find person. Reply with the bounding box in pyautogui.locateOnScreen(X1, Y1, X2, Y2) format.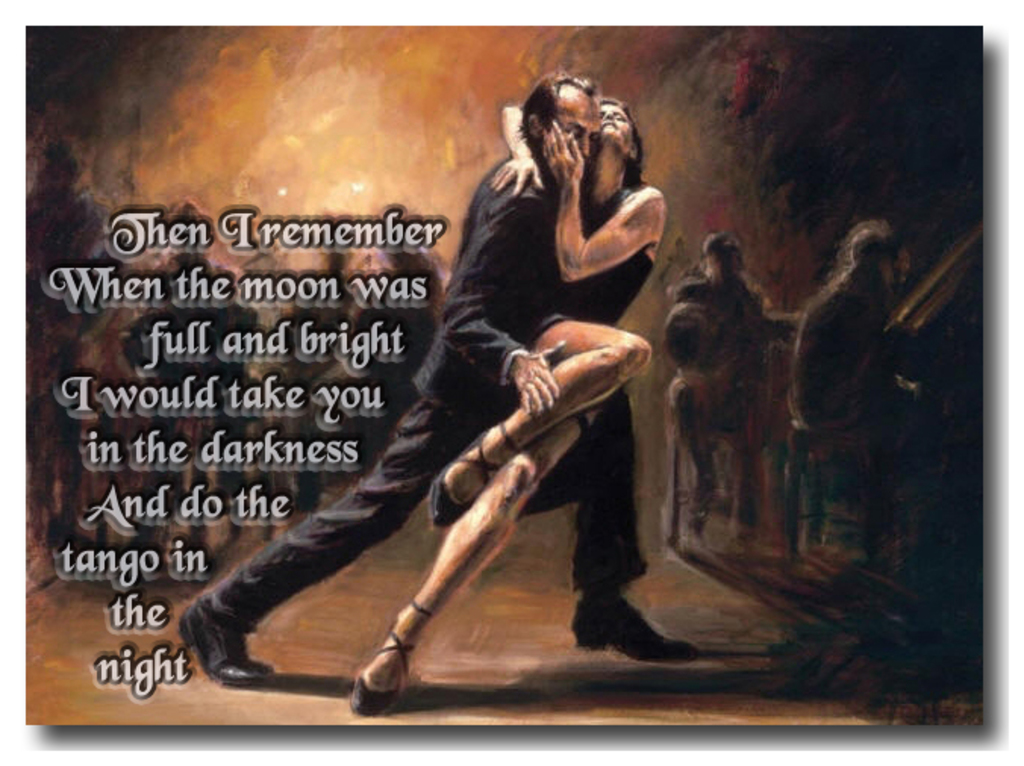
pyautogui.locateOnScreen(171, 68, 695, 677).
